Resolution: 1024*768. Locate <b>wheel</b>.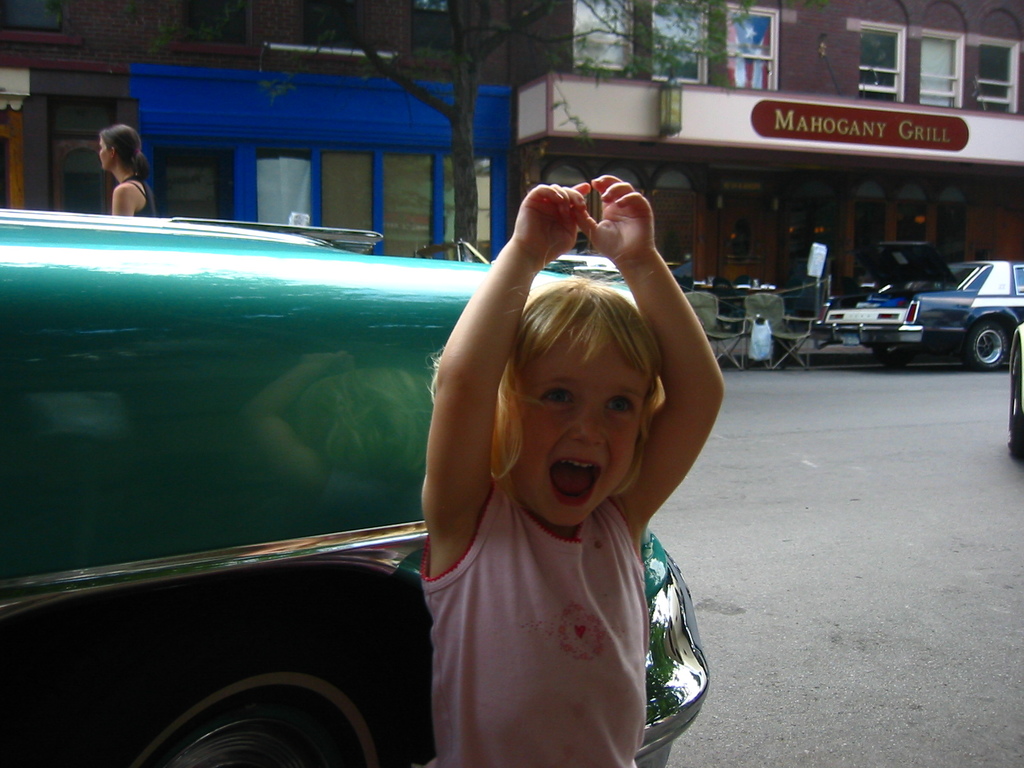
Rect(966, 325, 1006, 372).
